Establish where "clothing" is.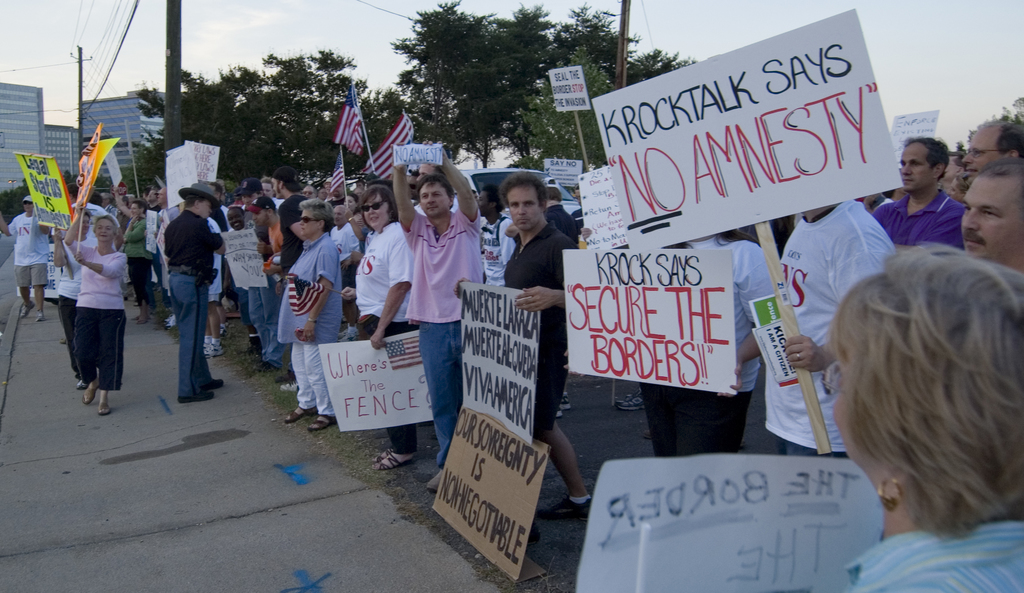
Established at 867:188:966:248.
